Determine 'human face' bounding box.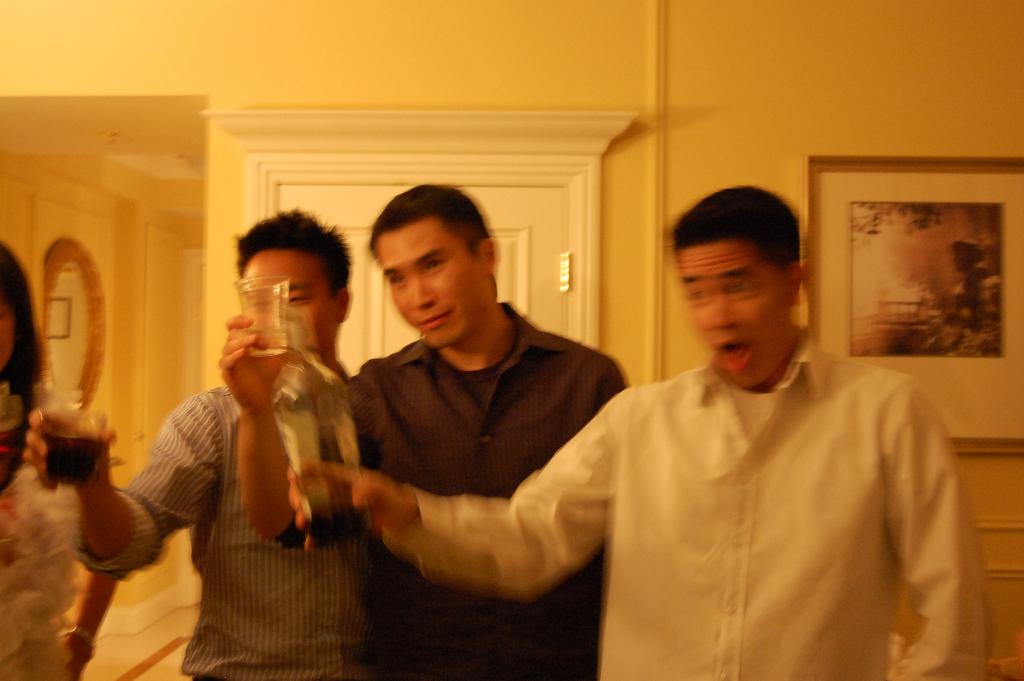
Determined: 245/249/351/360.
